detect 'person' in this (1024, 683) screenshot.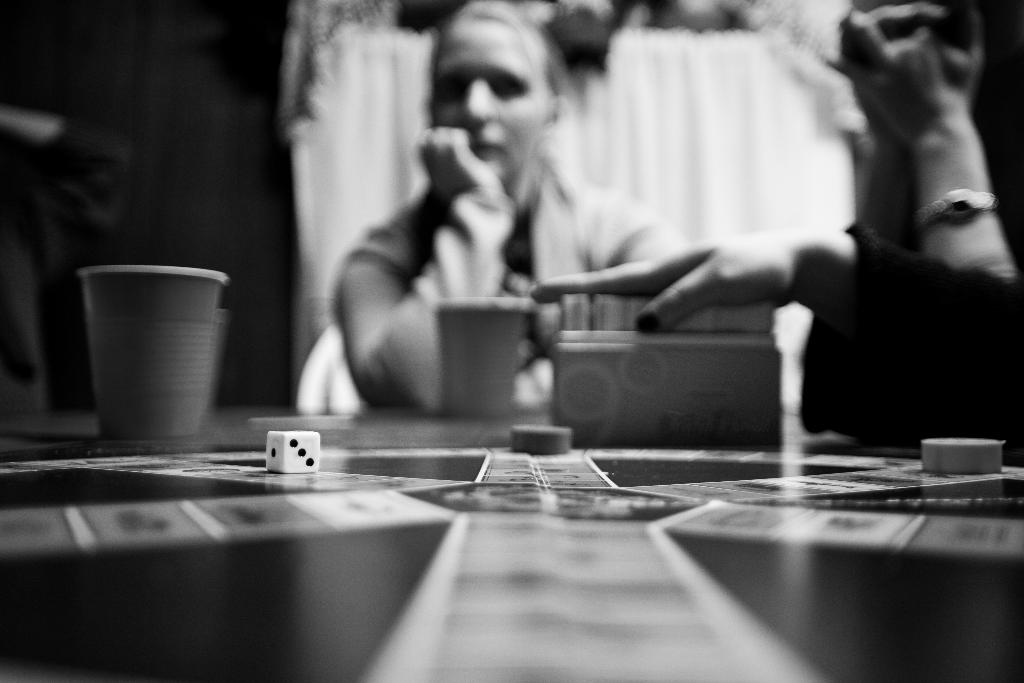
Detection: BBox(524, 0, 1023, 462).
